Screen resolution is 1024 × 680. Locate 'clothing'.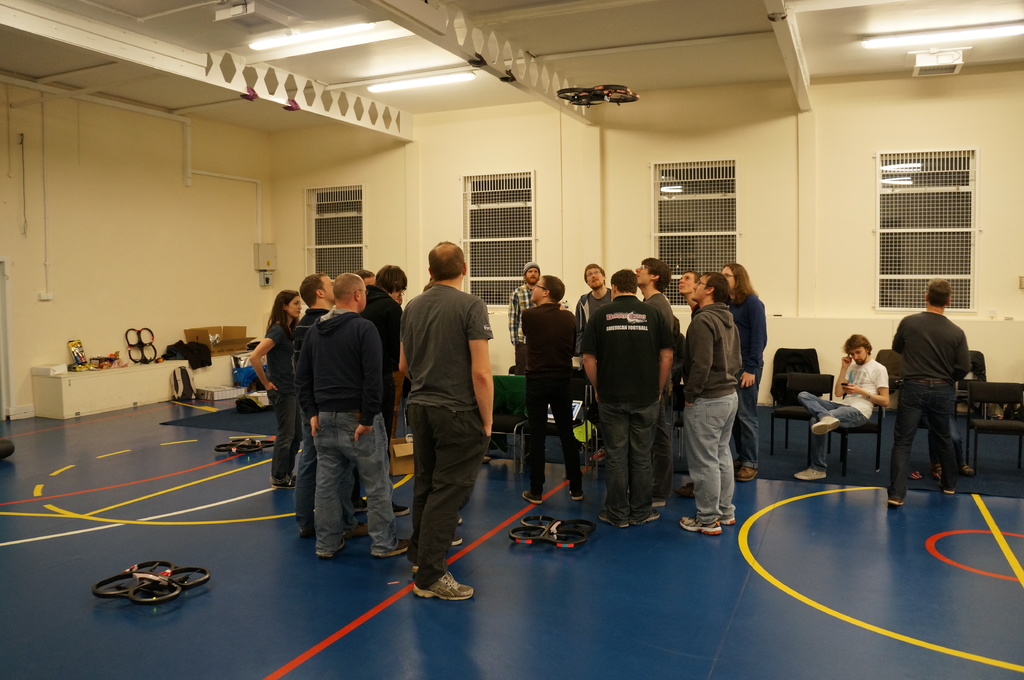
bbox=(799, 356, 890, 471).
